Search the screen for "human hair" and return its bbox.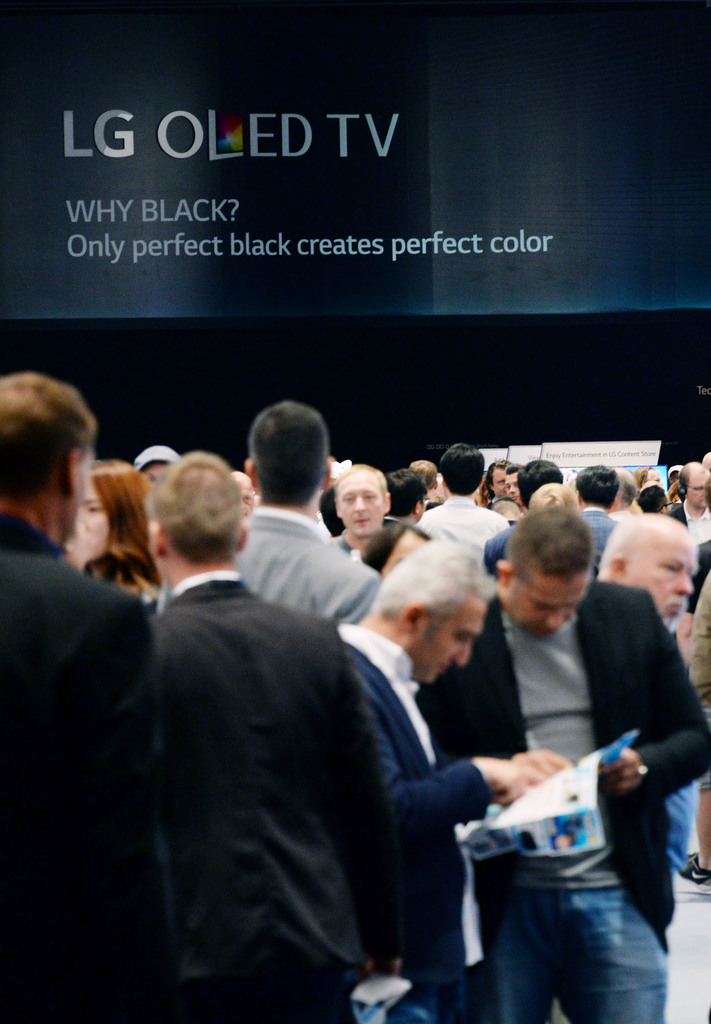
Found: (639, 465, 651, 486).
